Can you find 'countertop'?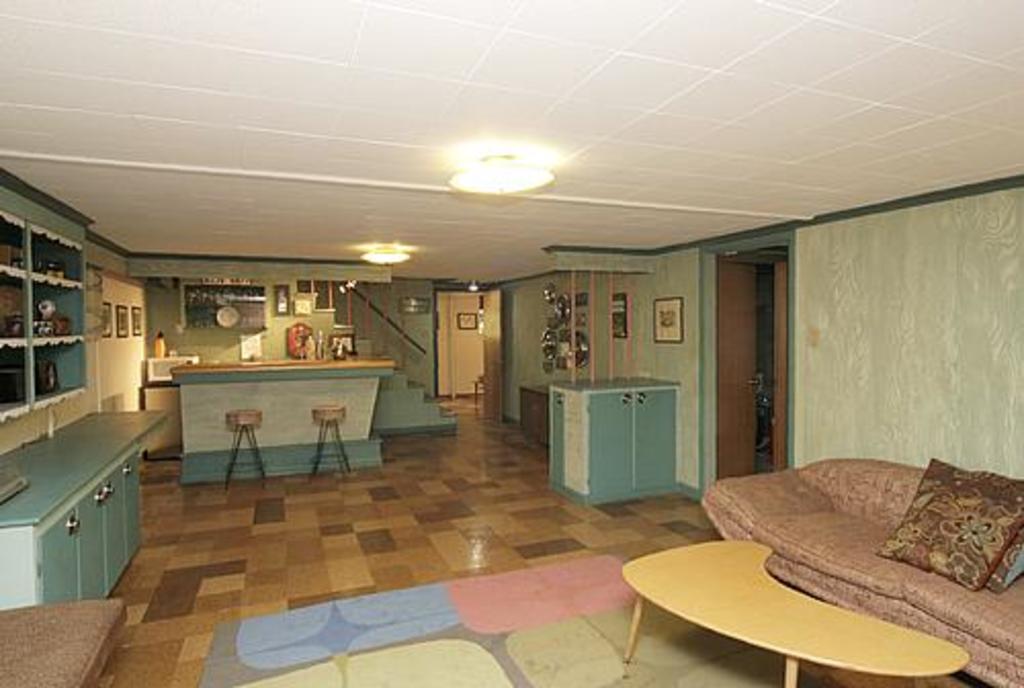
Yes, bounding box: (left=0, top=407, right=172, bottom=590).
